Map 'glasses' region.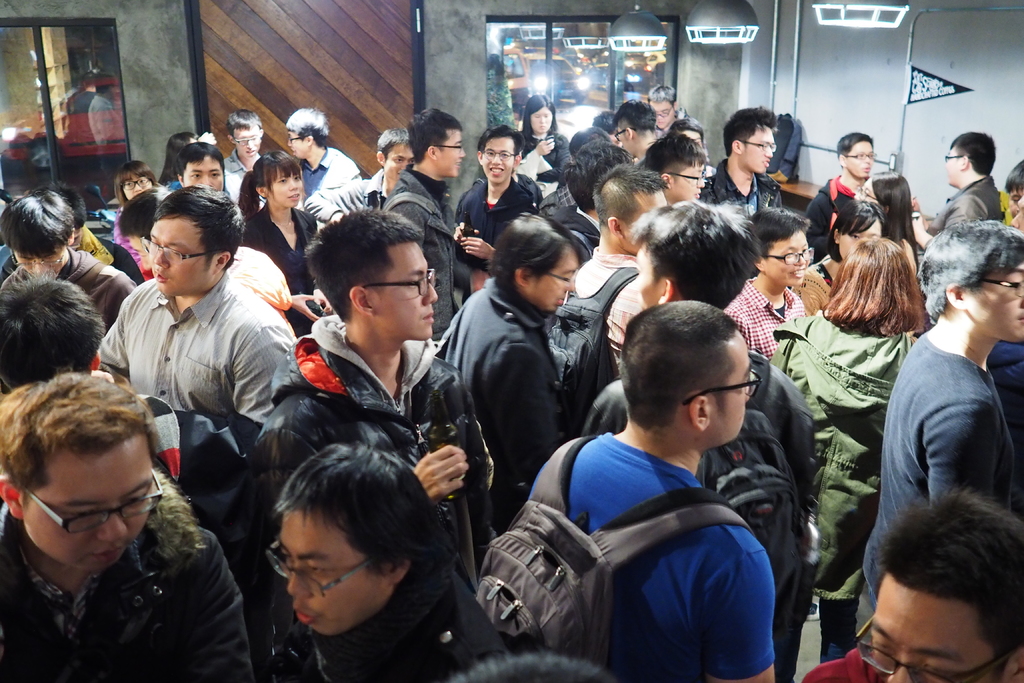
Mapped to box=[479, 147, 518, 161].
